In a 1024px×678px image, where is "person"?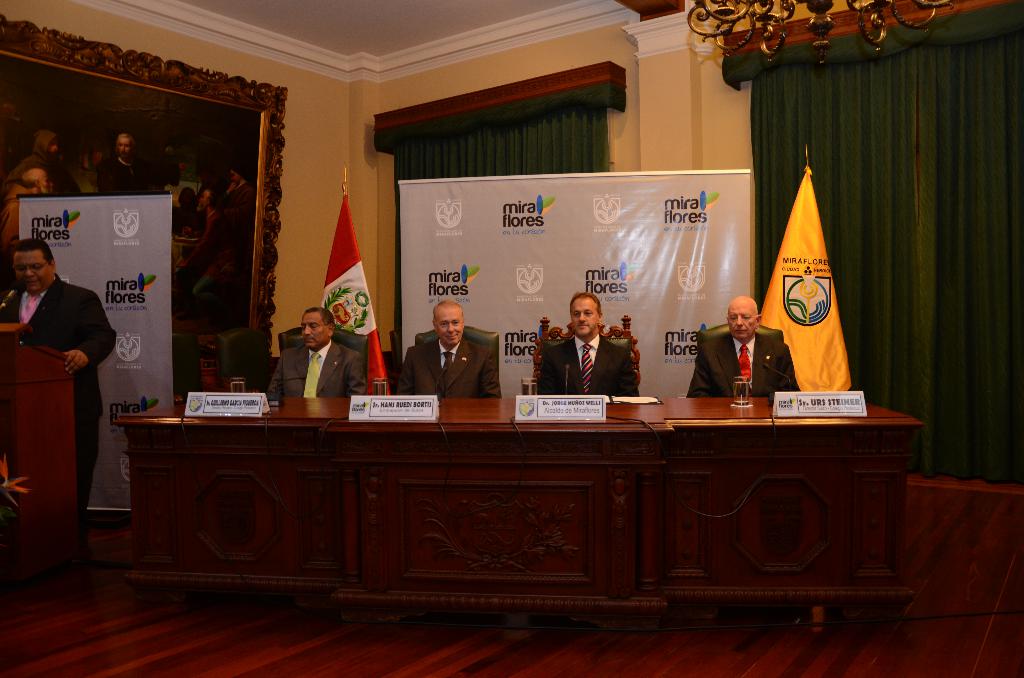
[x1=394, y1=297, x2=503, y2=398].
